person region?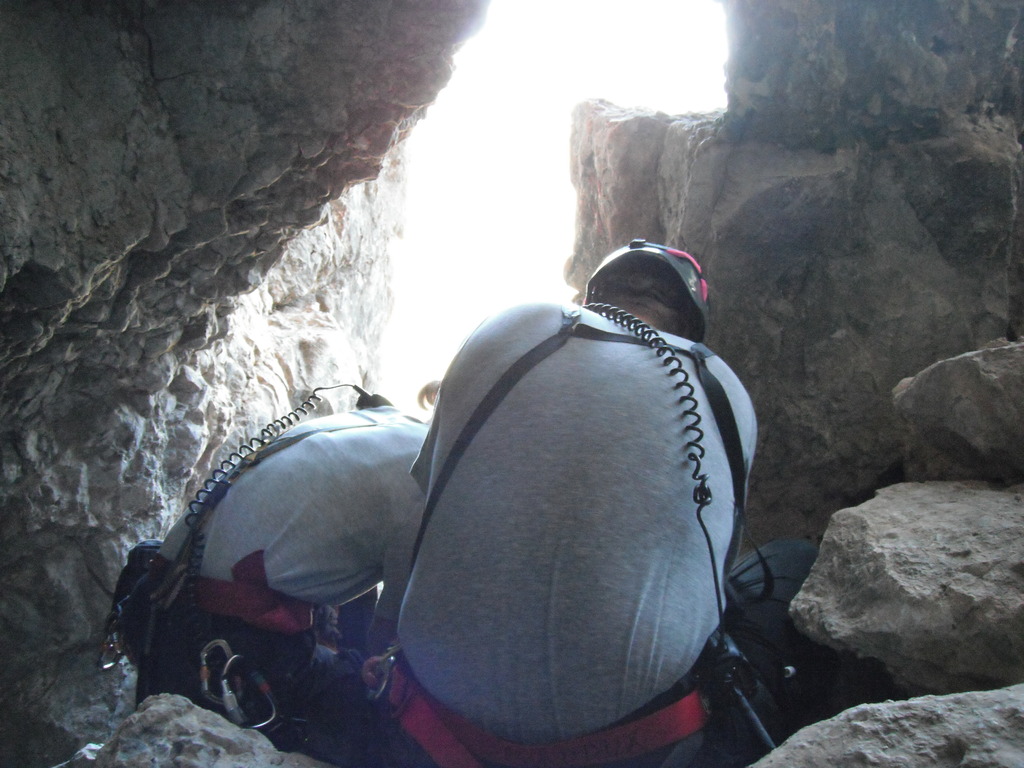
box(109, 380, 449, 764)
